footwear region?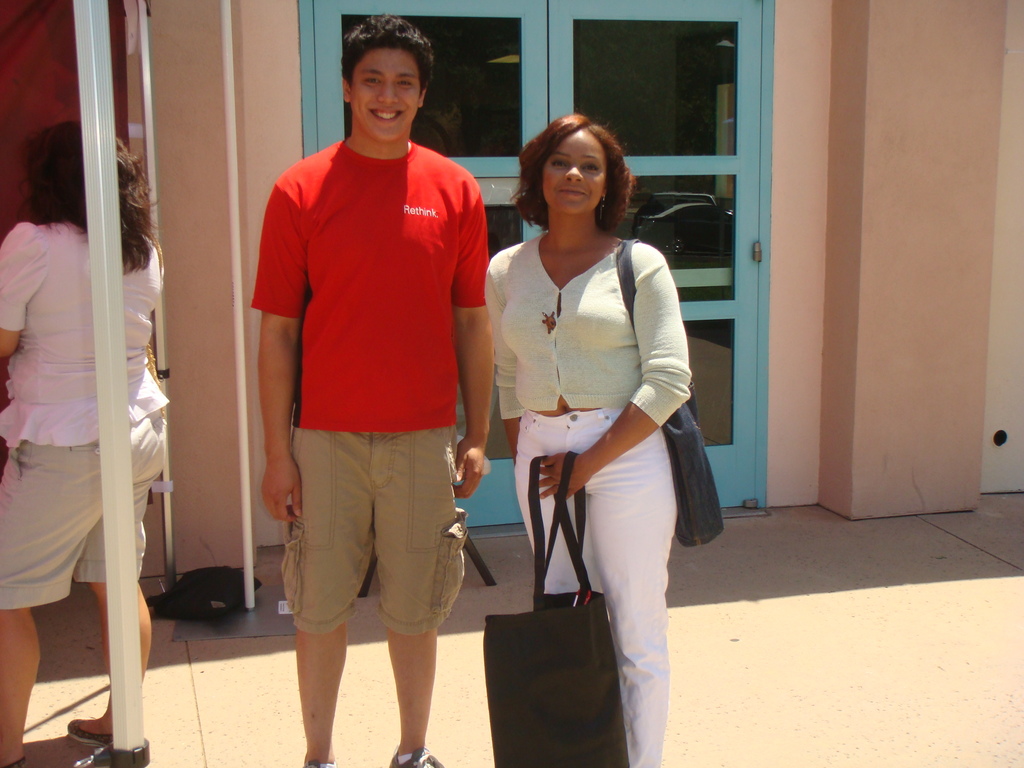
pyautogui.locateOnScreen(304, 762, 344, 767)
